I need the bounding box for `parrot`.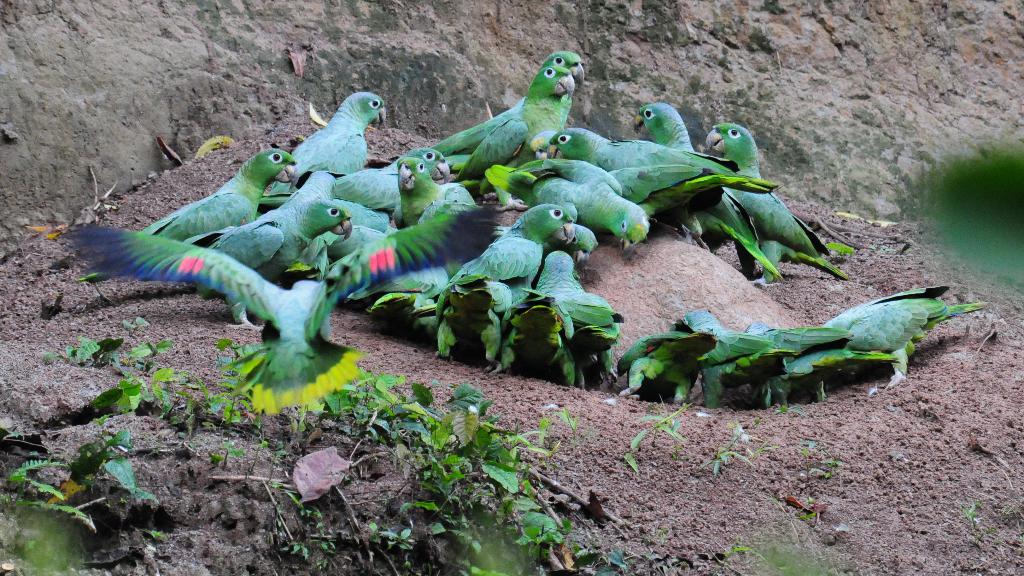
Here it is: BBox(72, 202, 495, 412).
